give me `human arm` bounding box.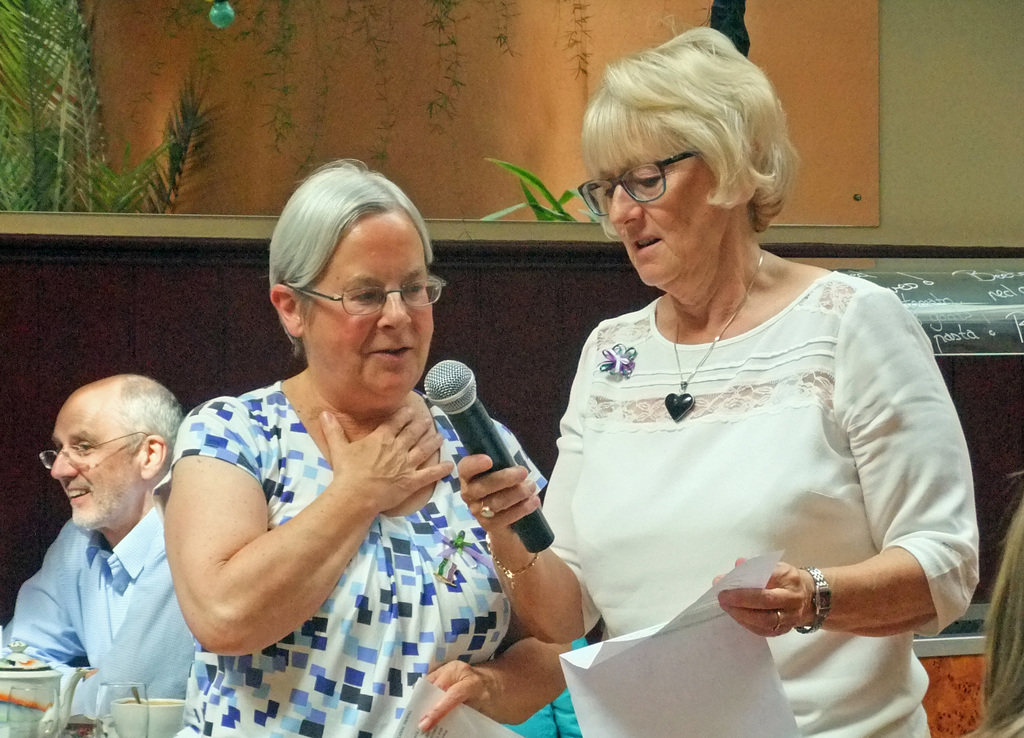
(left=703, top=280, right=998, bottom=646).
